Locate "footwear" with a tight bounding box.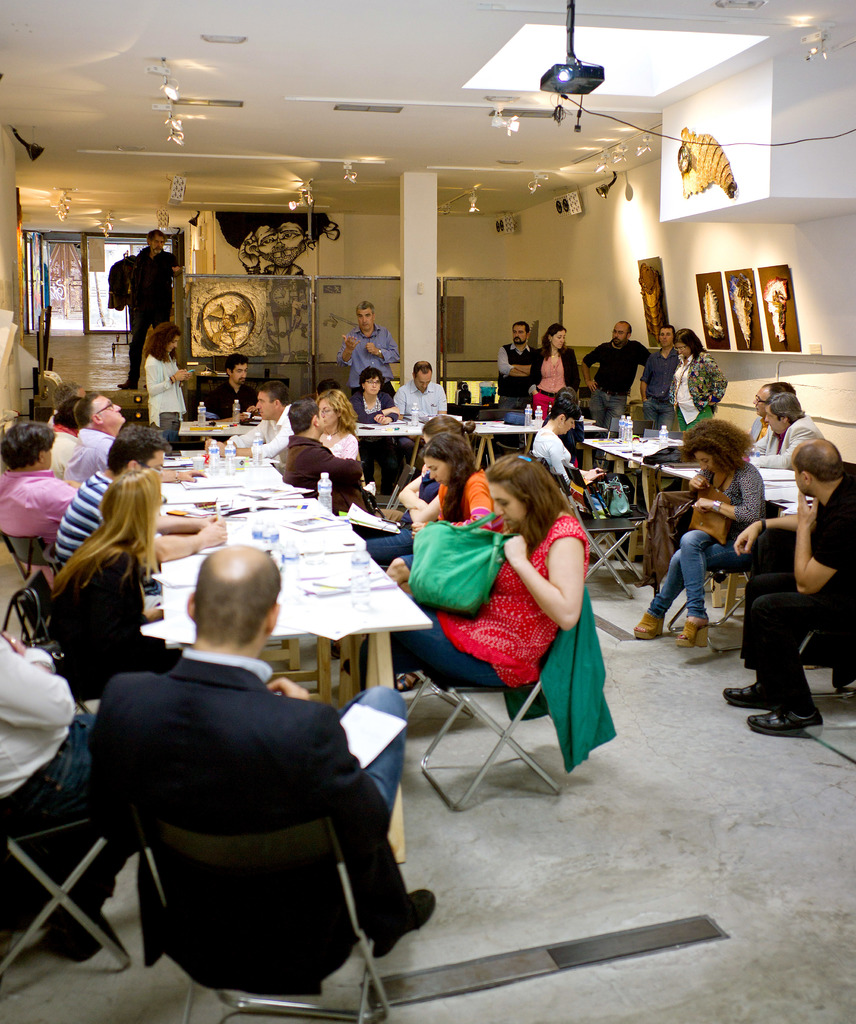
<box>115,379,134,391</box>.
